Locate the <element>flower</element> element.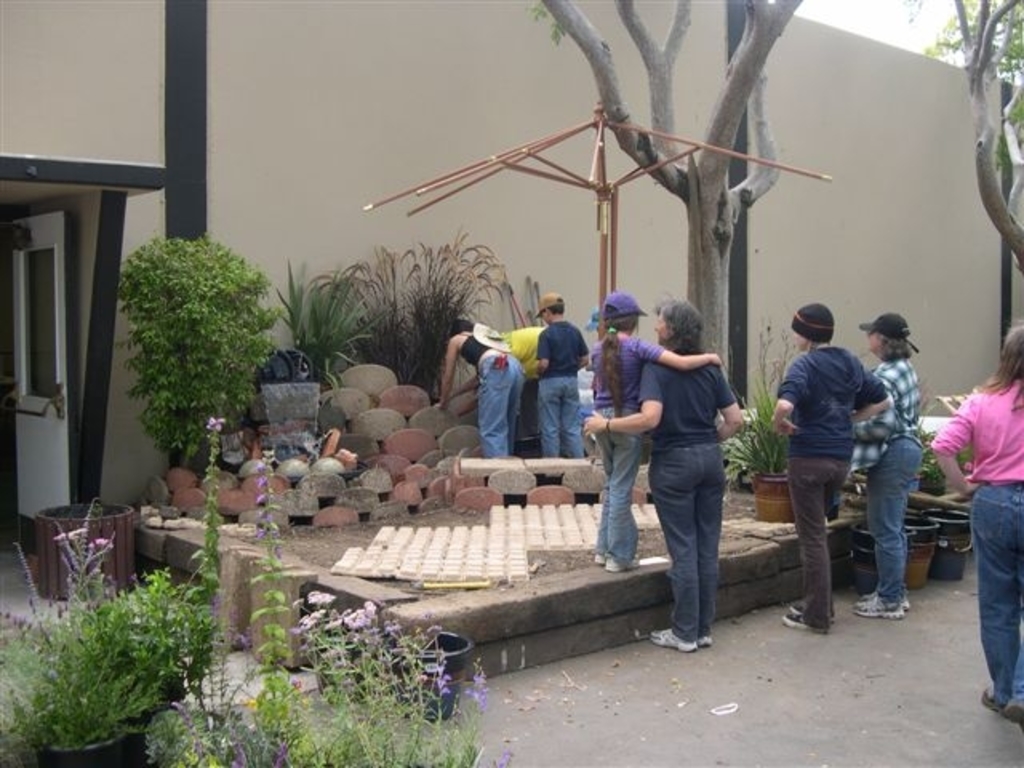
Element bbox: bbox(93, 538, 114, 550).
